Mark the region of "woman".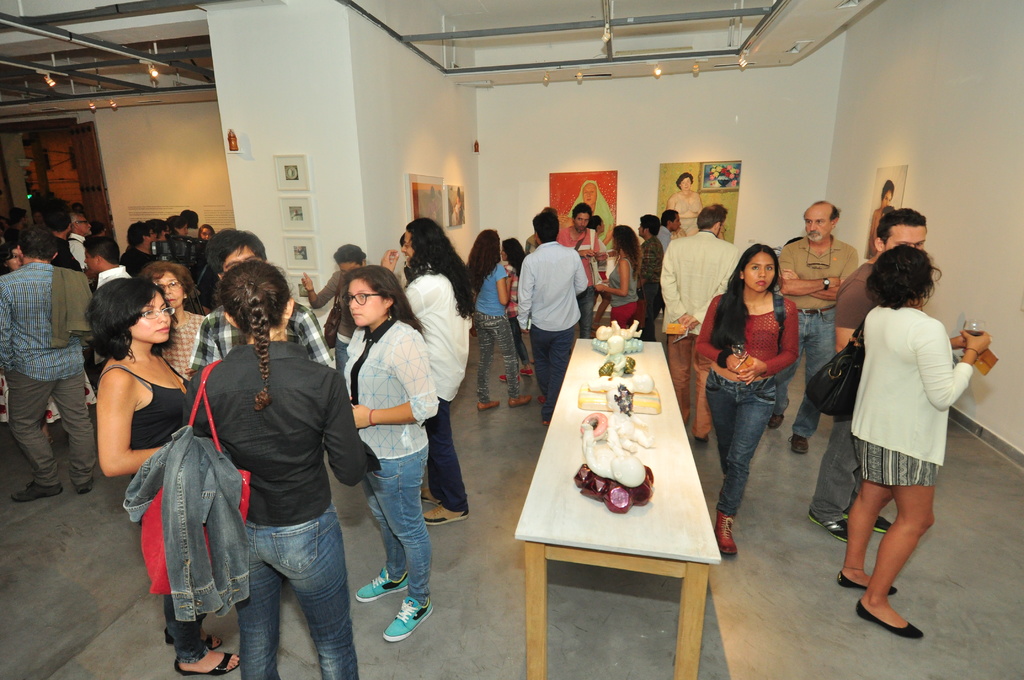
Region: l=461, t=225, r=530, b=409.
